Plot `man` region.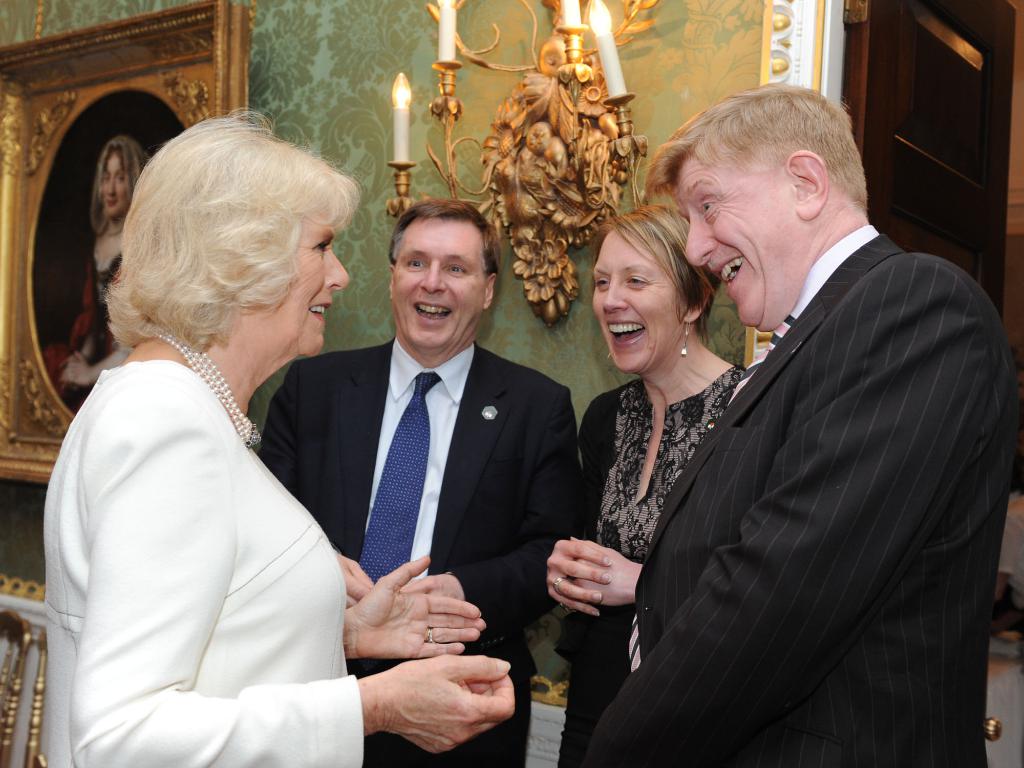
Plotted at [602, 83, 1015, 736].
